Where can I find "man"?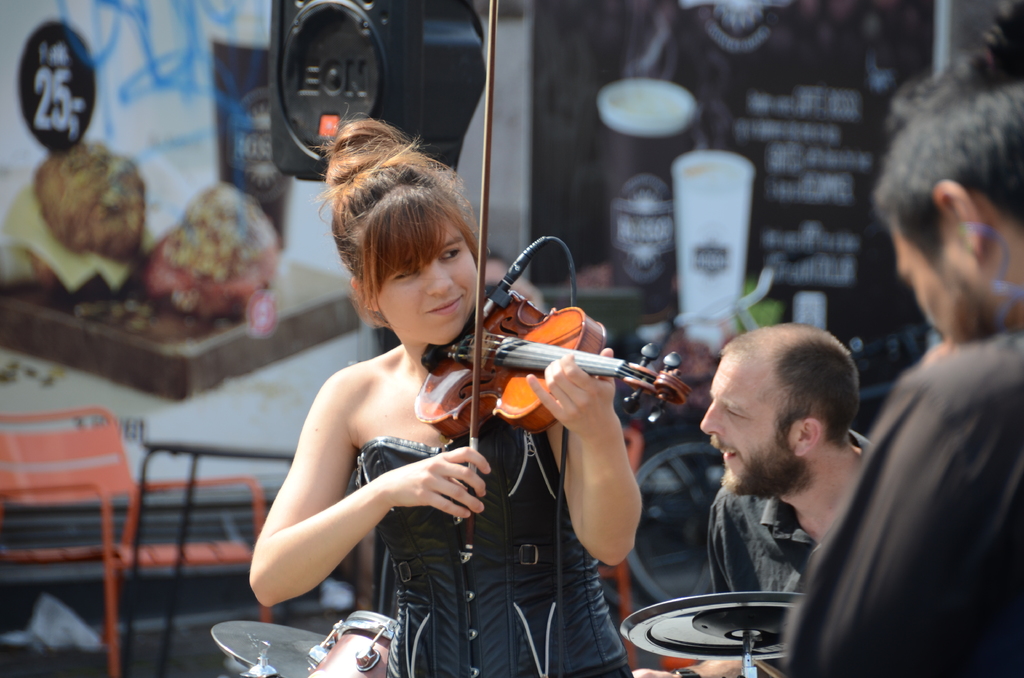
You can find it at bbox=[630, 323, 870, 677].
